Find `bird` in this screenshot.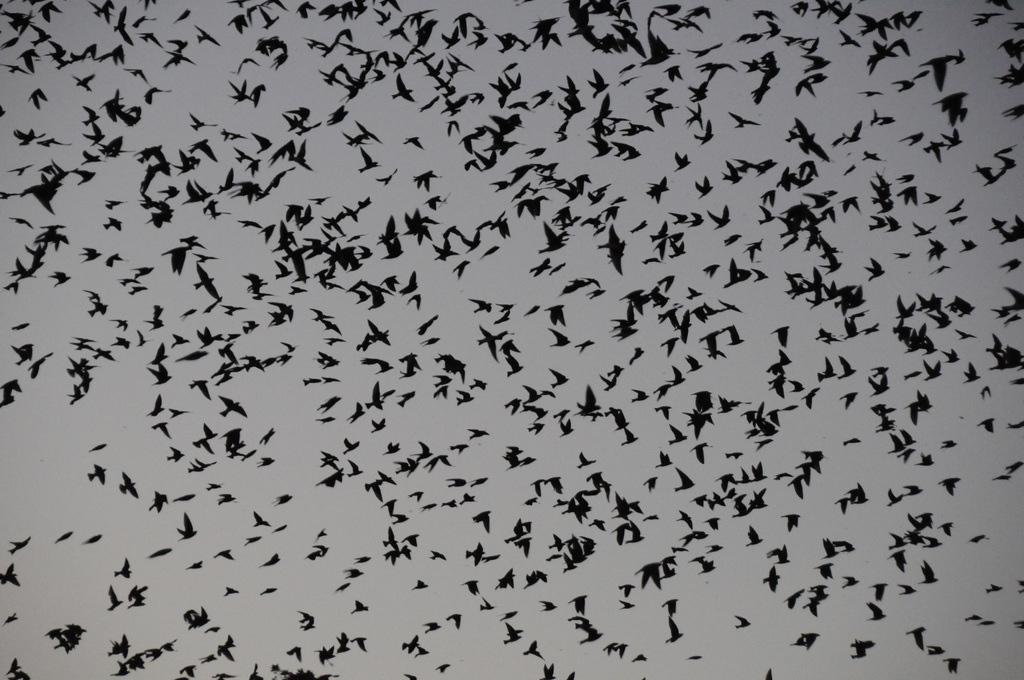
The bounding box for `bird` is [left=105, top=583, right=122, bottom=614].
